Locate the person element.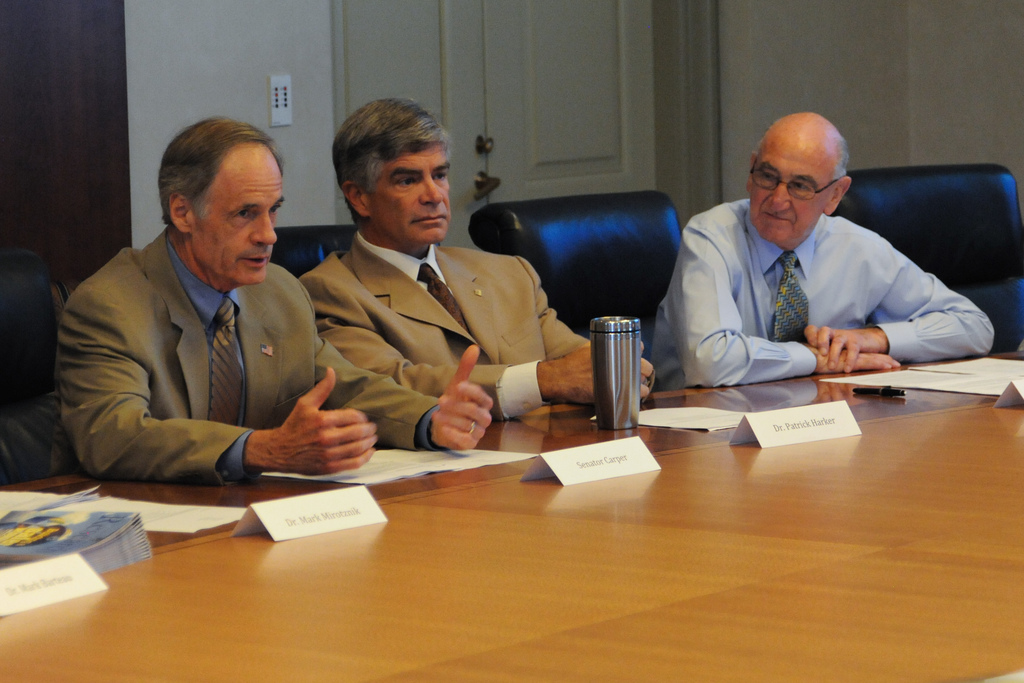
Element bbox: 298, 96, 654, 409.
